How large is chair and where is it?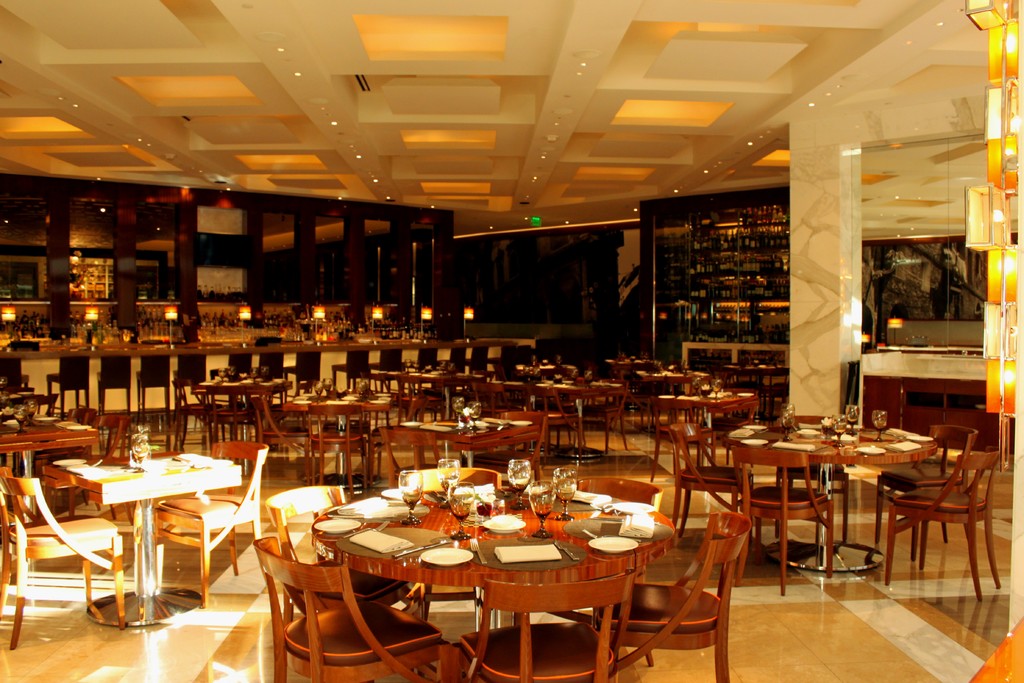
Bounding box: select_region(385, 431, 446, 488).
